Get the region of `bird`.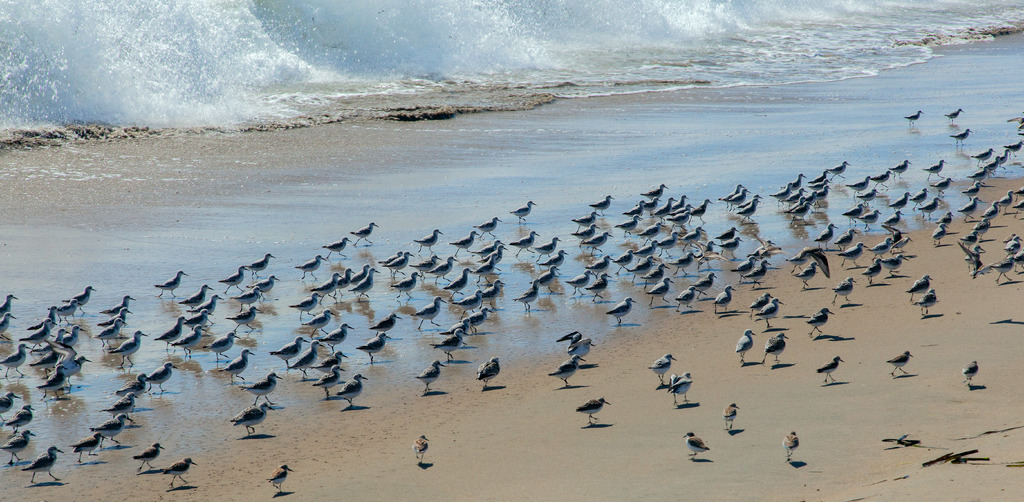
(left=714, top=222, right=740, bottom=245).
